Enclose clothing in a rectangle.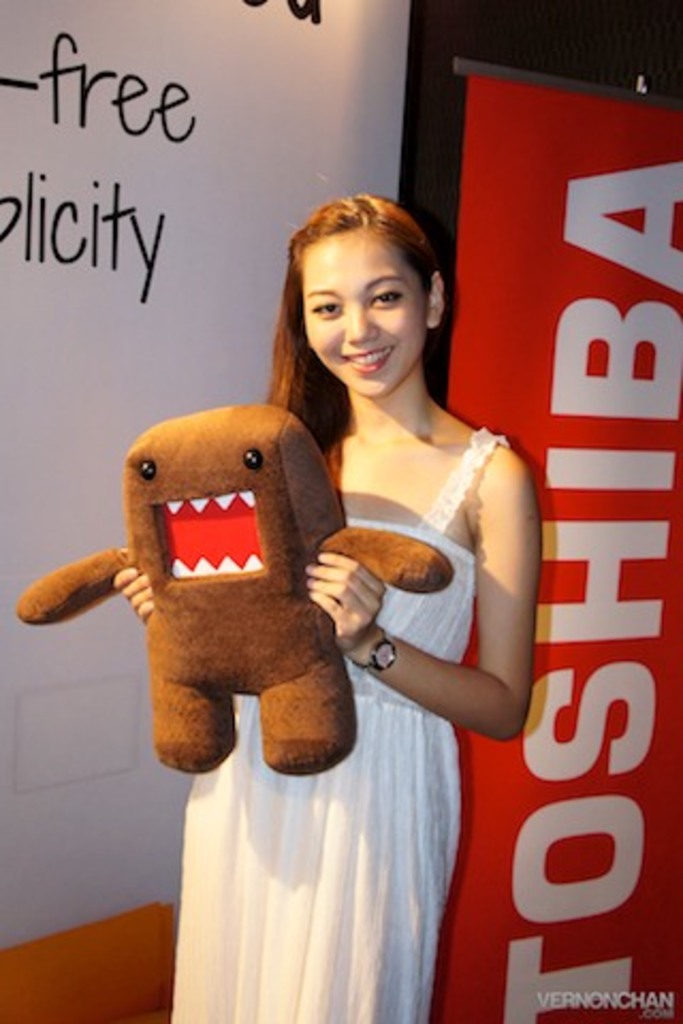
bbox(160, 429, 506, 1022).
